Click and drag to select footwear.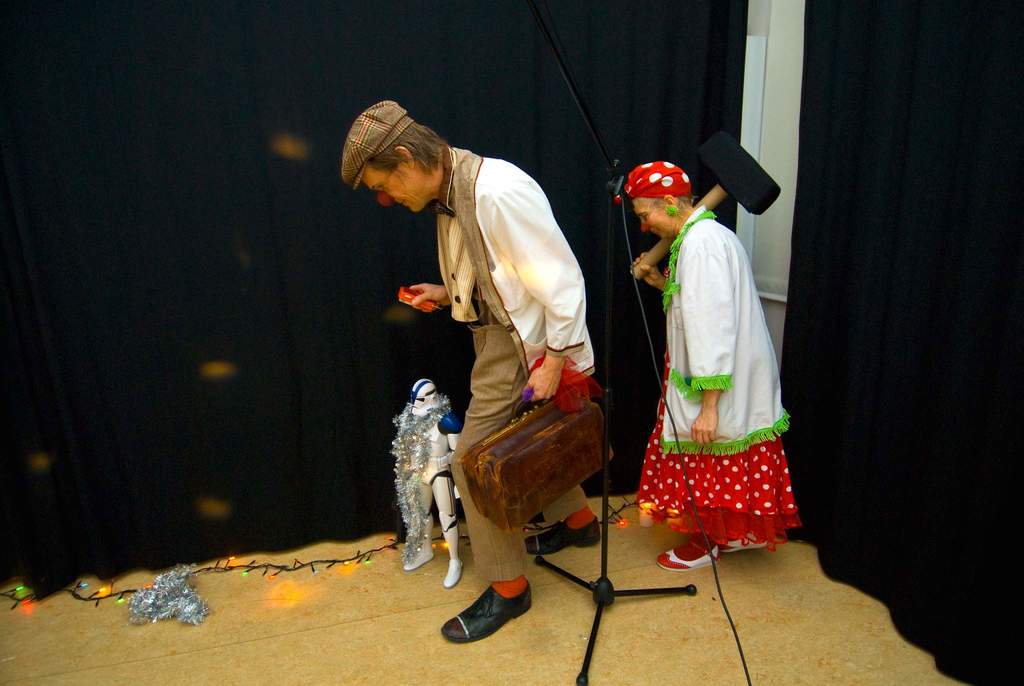
Selection: bbox=[442, 584, 532, 643].
